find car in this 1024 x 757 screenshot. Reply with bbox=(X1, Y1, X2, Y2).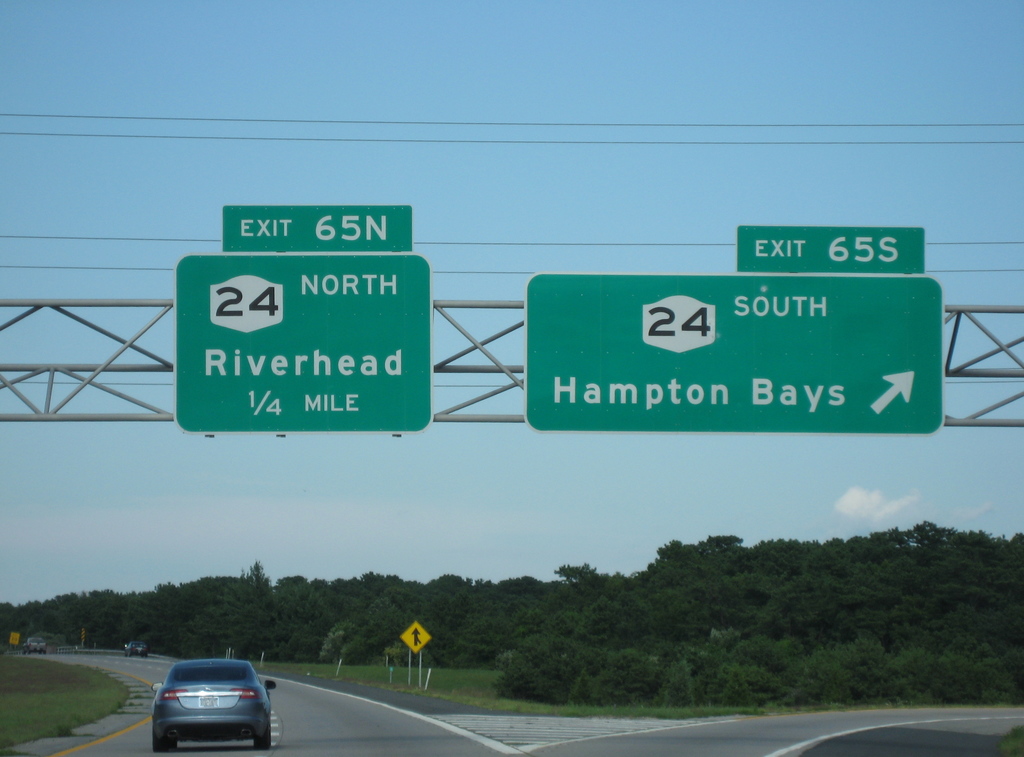
bbox=(151, 658, 277, 750).
